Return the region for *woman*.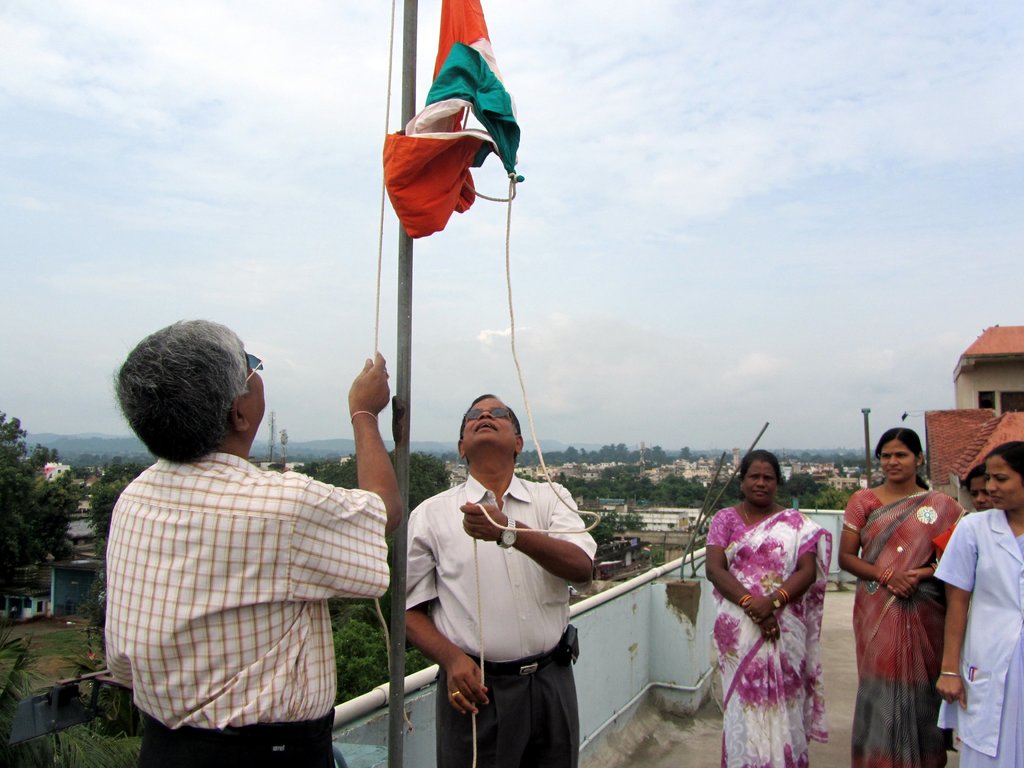
[924, 442, 1023, 762].
